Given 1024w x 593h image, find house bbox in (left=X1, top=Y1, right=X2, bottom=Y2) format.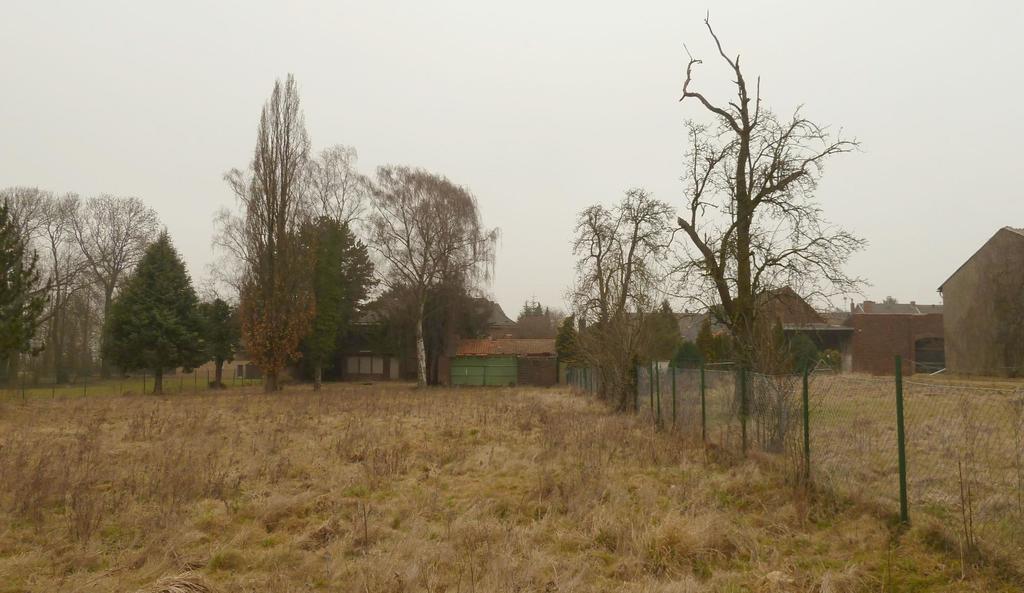
(left=850, top=296, right=954, bottom=379).
